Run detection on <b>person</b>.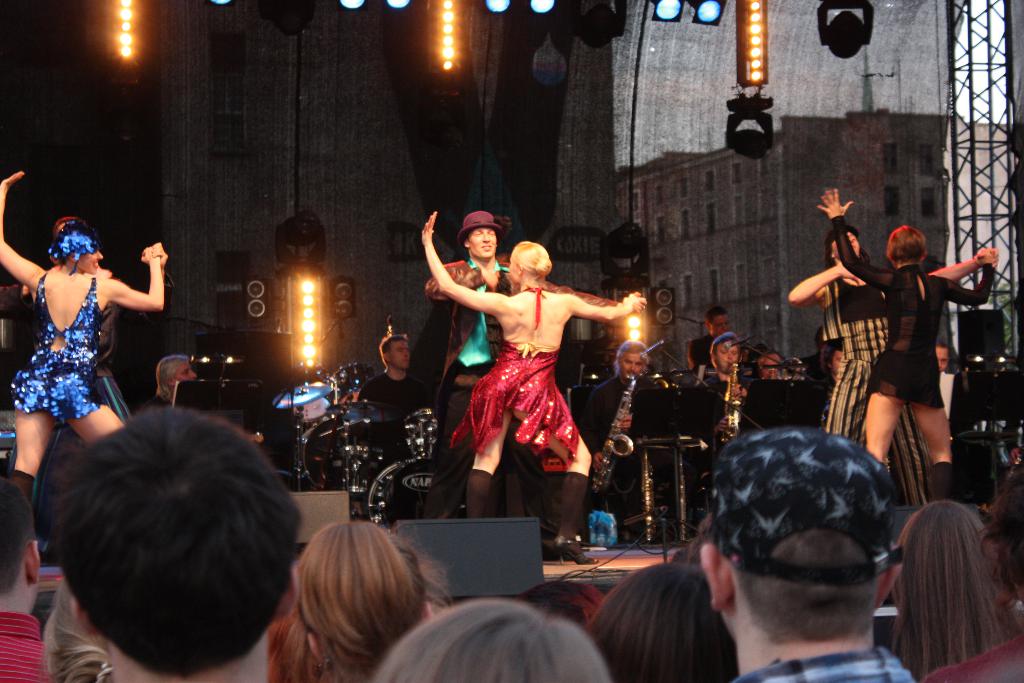
Result: rect(813, 185, 997, 506).
